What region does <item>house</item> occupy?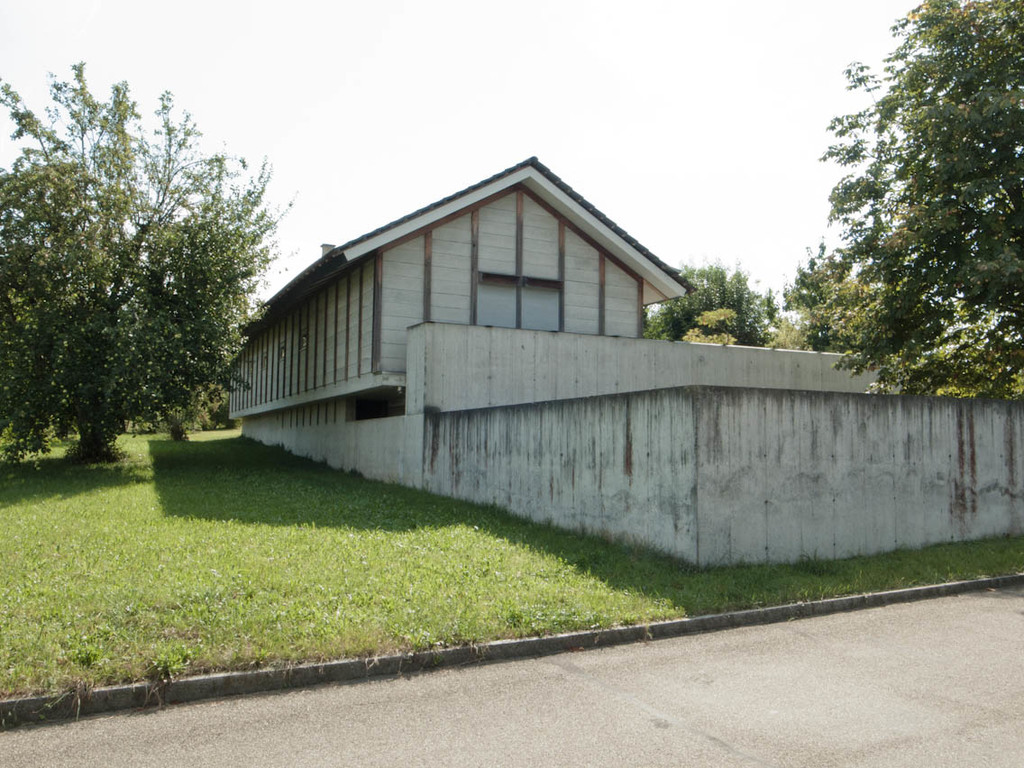
(left=218, top=152, right=706, bottom=492).
